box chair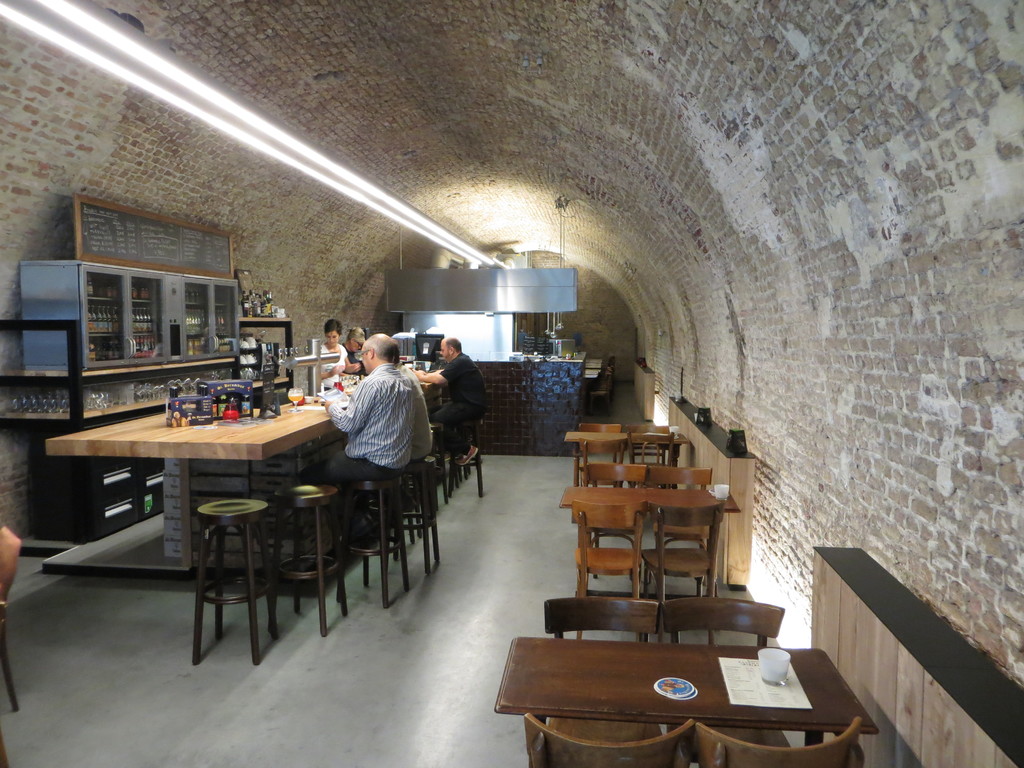
crop(525, 713, 698, 767)
